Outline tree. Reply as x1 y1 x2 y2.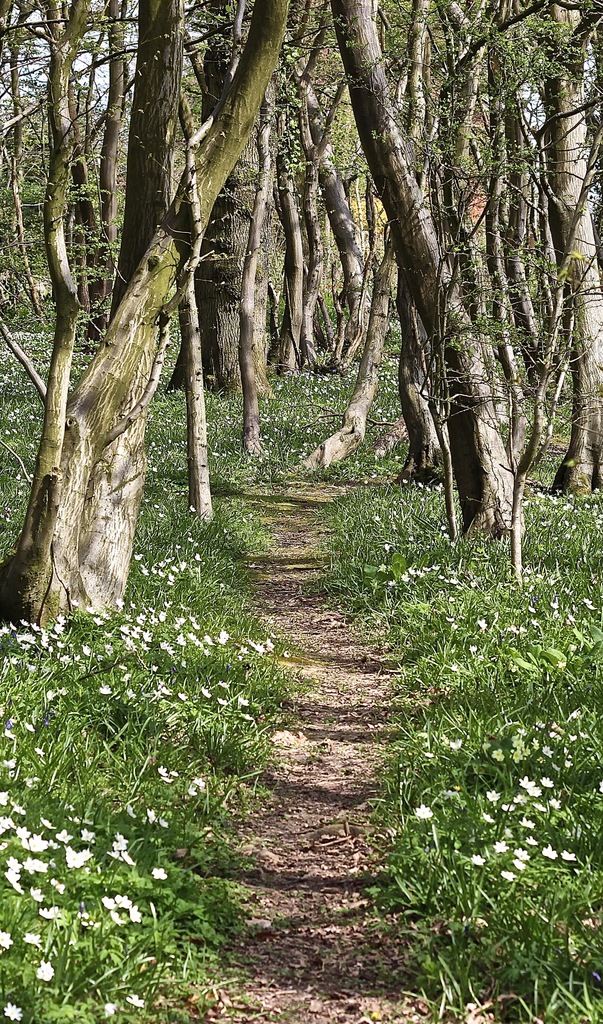
31 13 581 583.
